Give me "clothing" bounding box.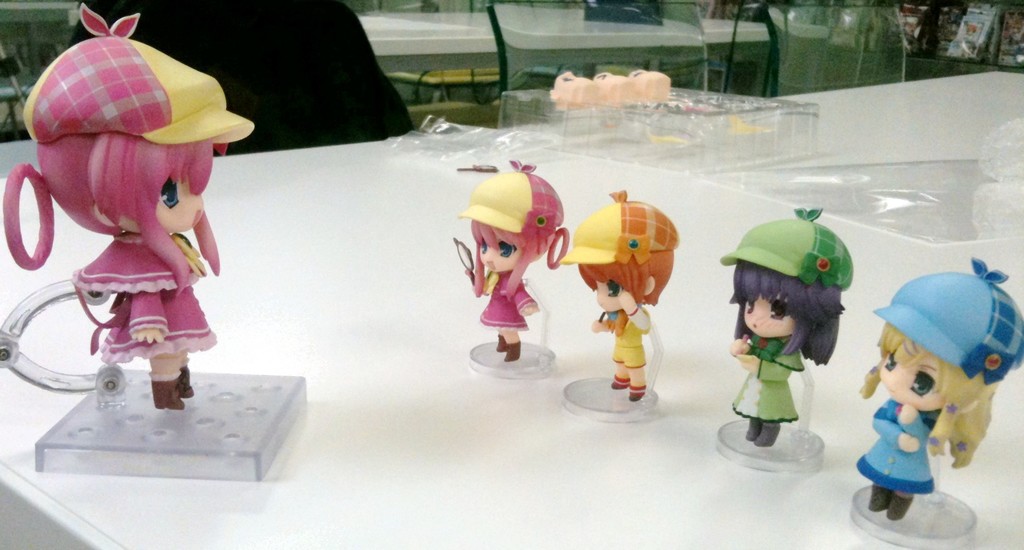
66:229:220:366.
